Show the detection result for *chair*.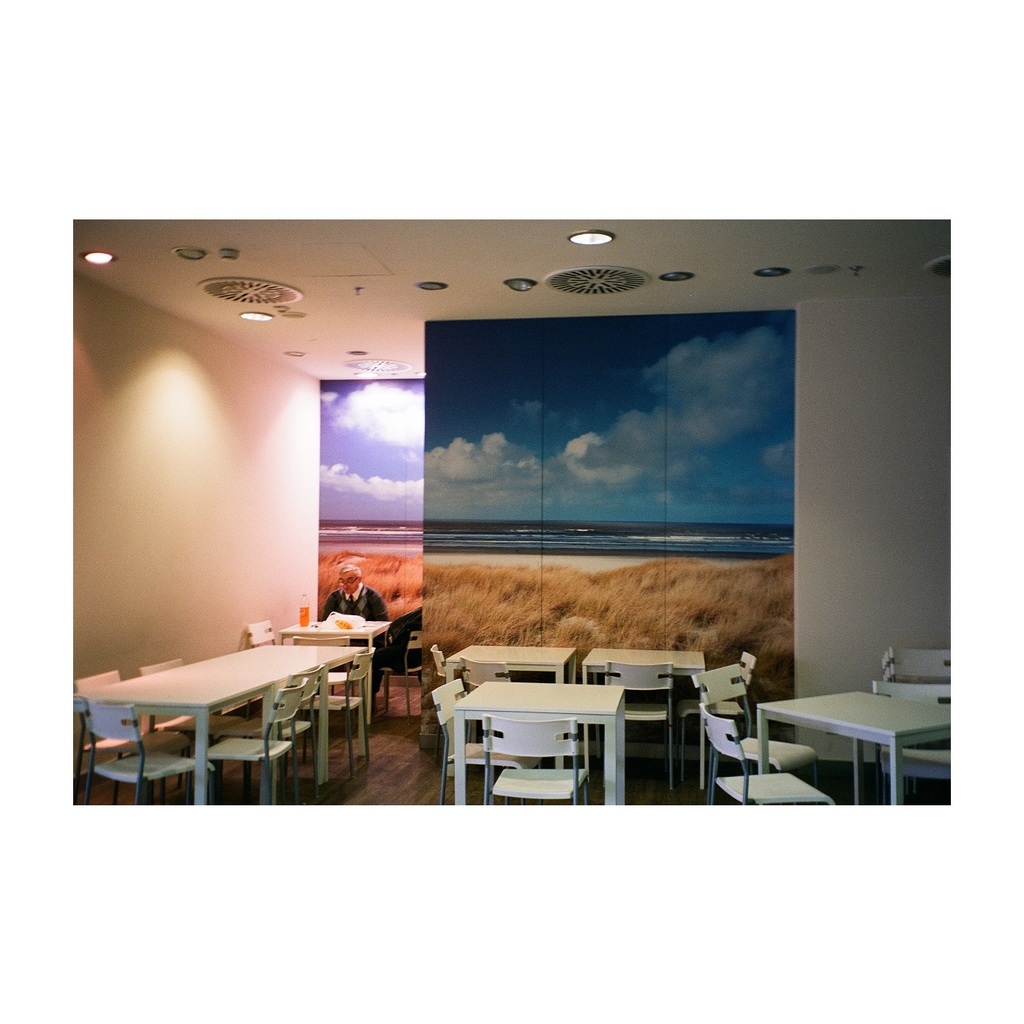
select_region(204, 673, 309, 805).
